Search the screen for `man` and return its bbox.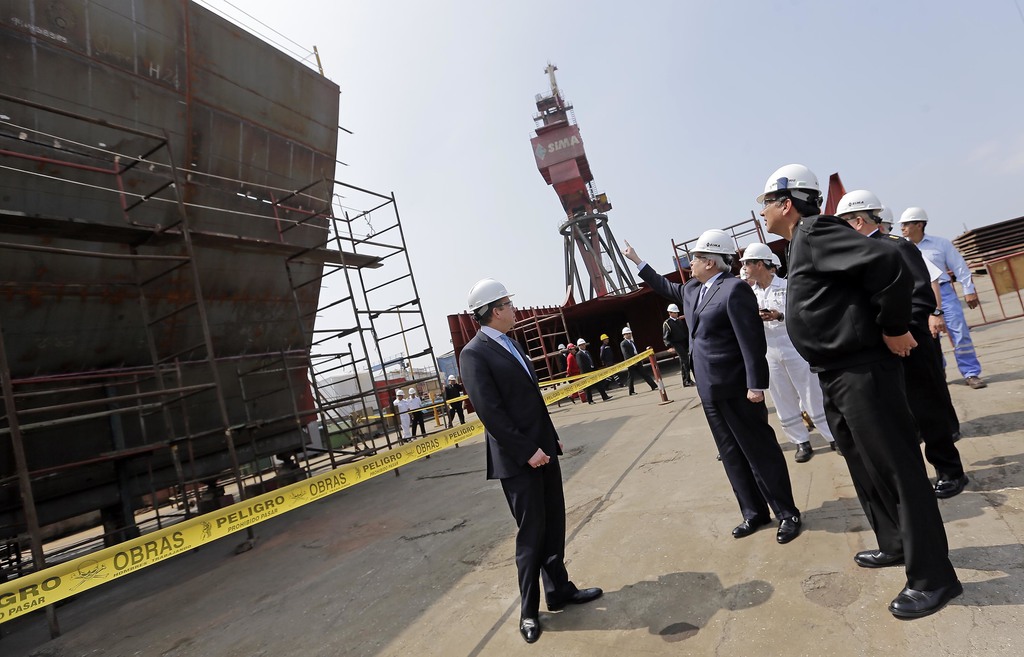
Found: (left=600, top=329, right=620, bottom=387).
